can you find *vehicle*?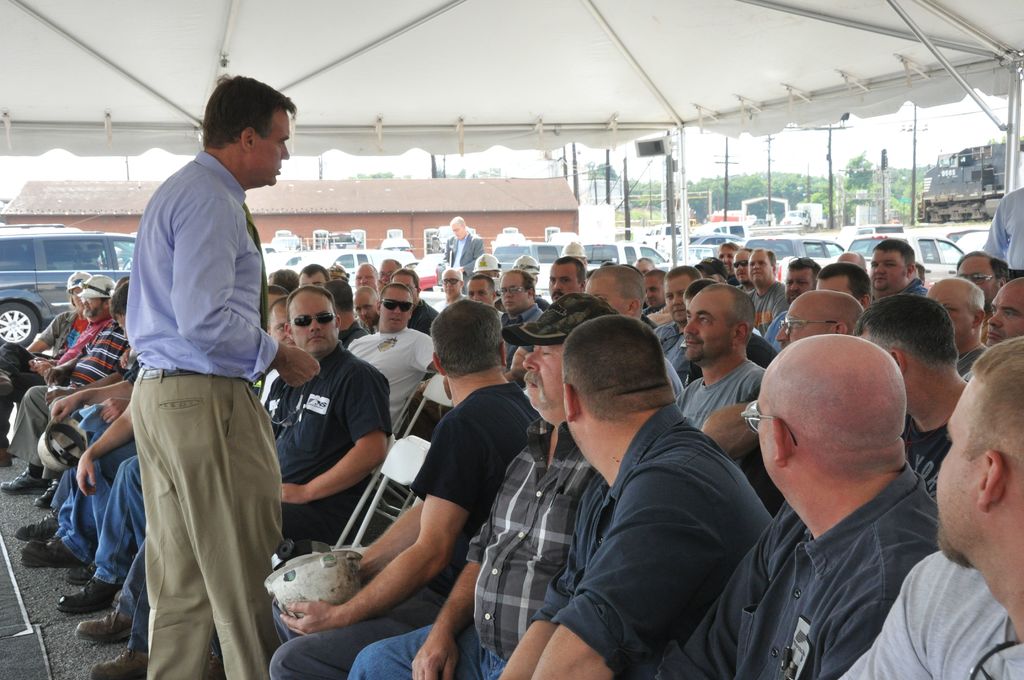
Yes, bounding box: x1=303 y1=248 x2=380 y2=282.
